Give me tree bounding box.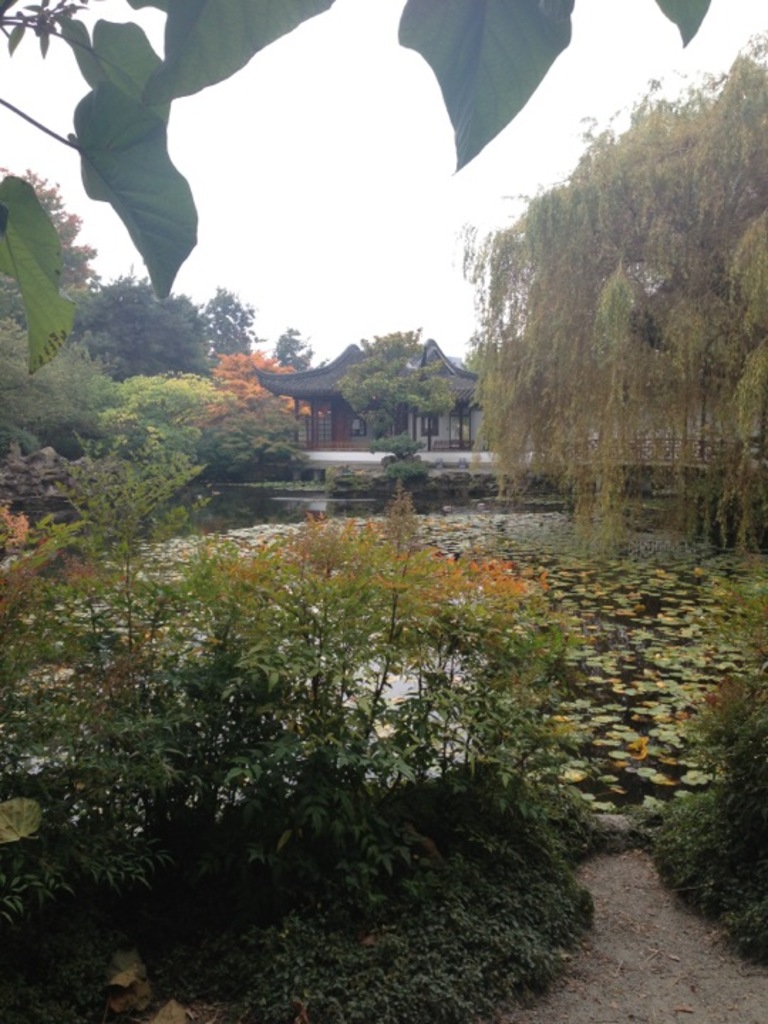
detection(51, 438, 206, 643).
